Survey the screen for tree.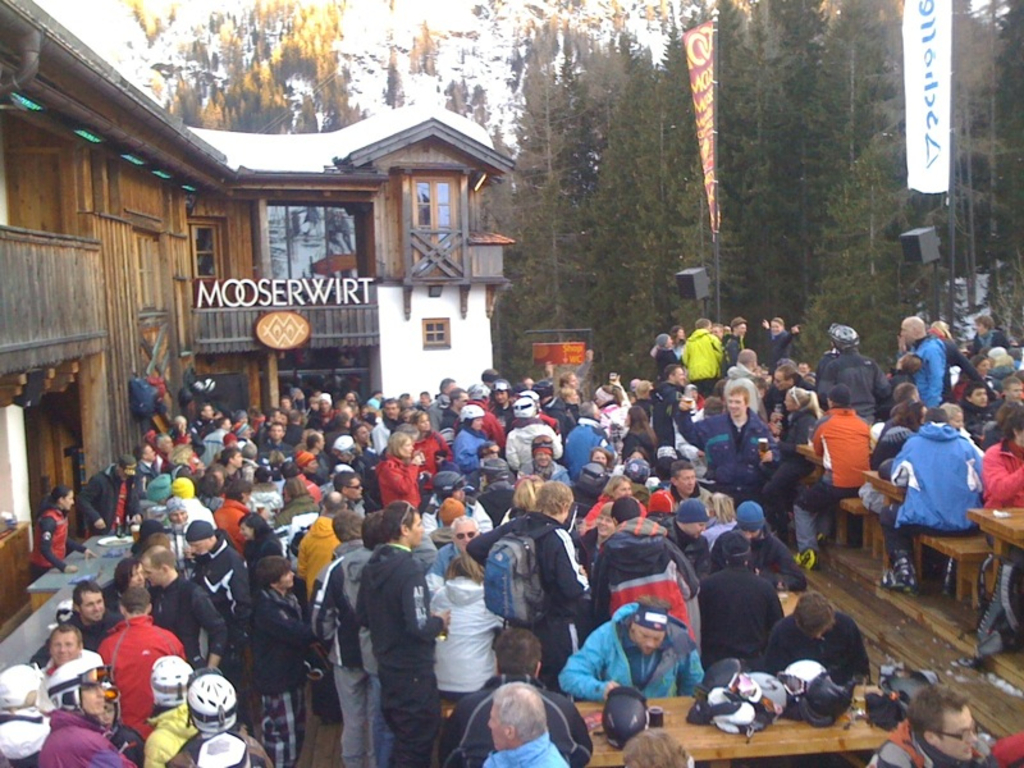
Survey found: box(498, 17, 596, 388).
